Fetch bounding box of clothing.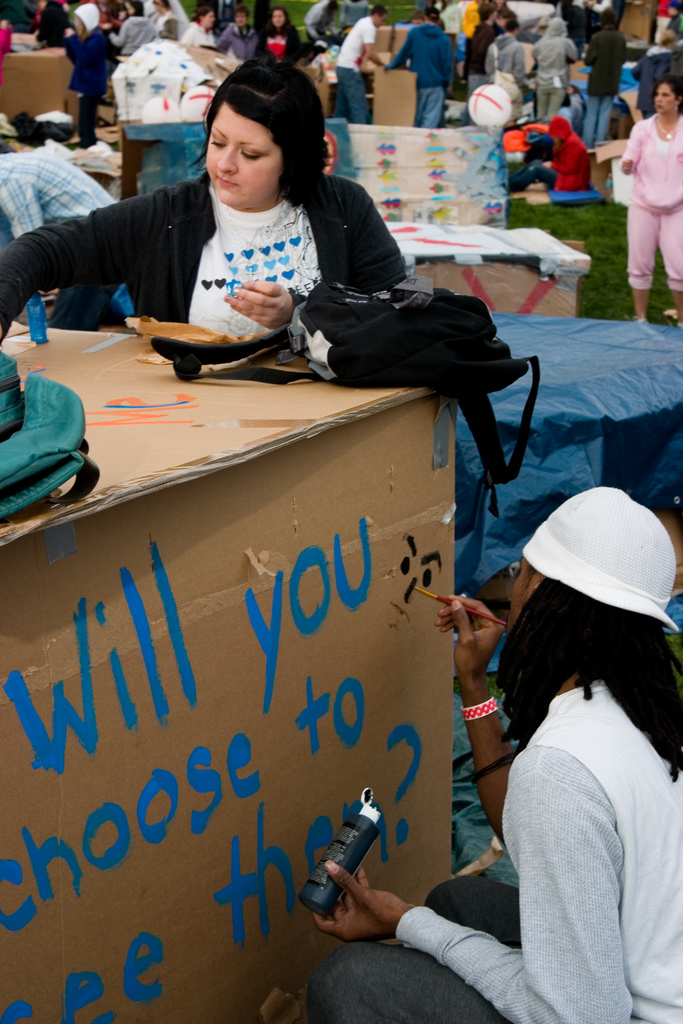
Bbox: left=385, top=672, right=682, bottom=1023.
